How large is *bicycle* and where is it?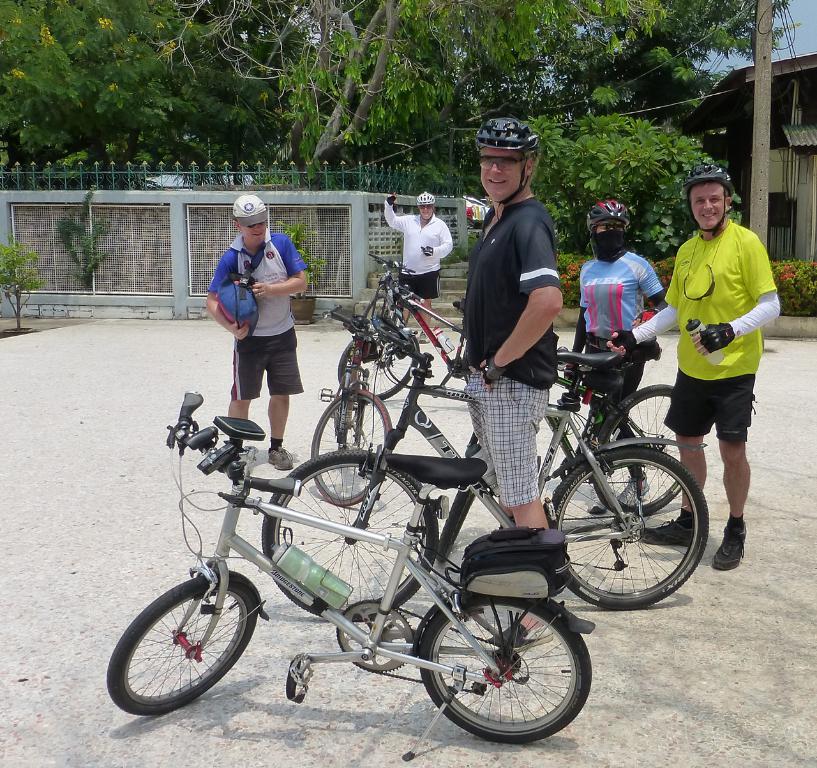
Bounding box: (left=327, top=317, right=442, bottom=509).
